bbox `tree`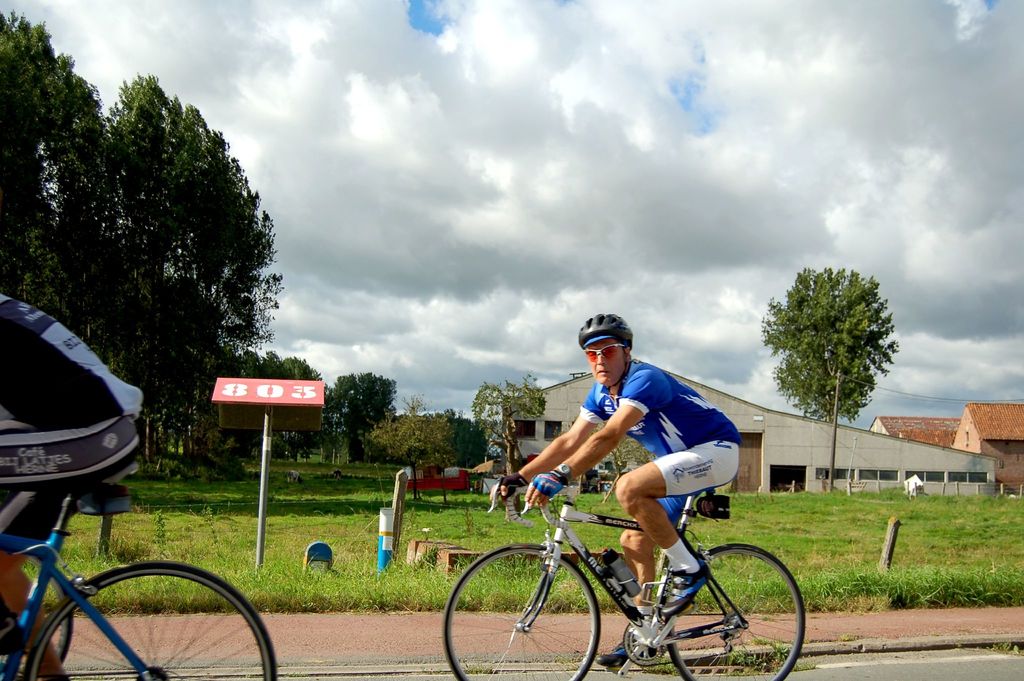
<bbox>600, 441, 648, 482</bbox>
